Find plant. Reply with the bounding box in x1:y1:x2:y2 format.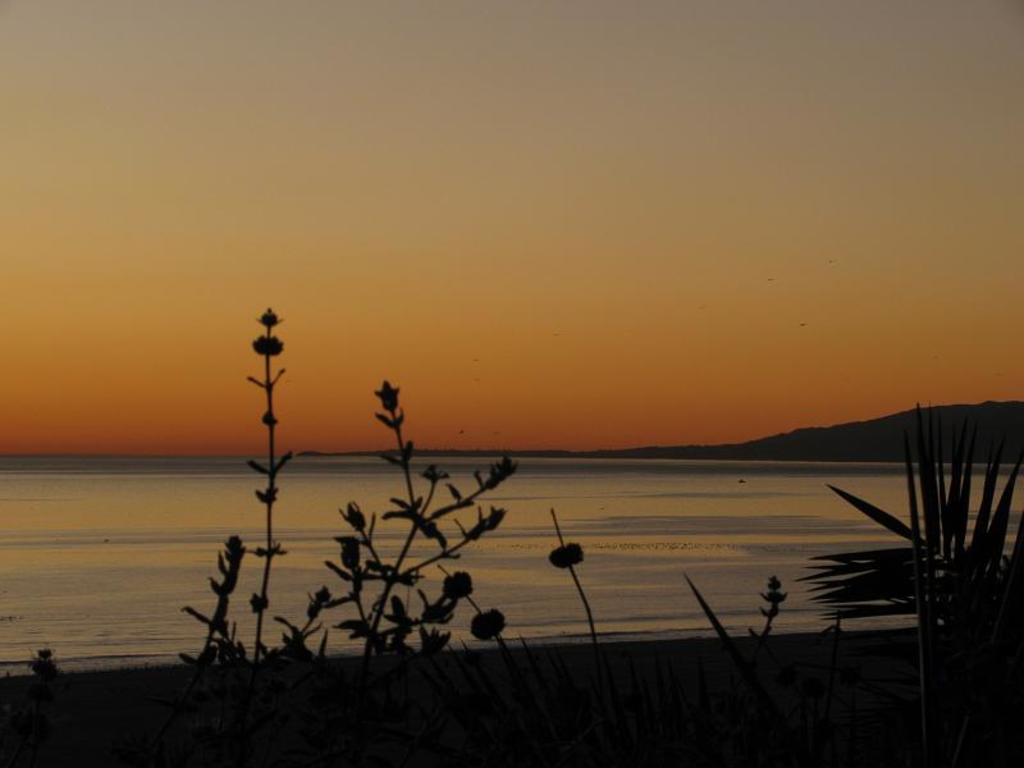
815:378:1020:699.
